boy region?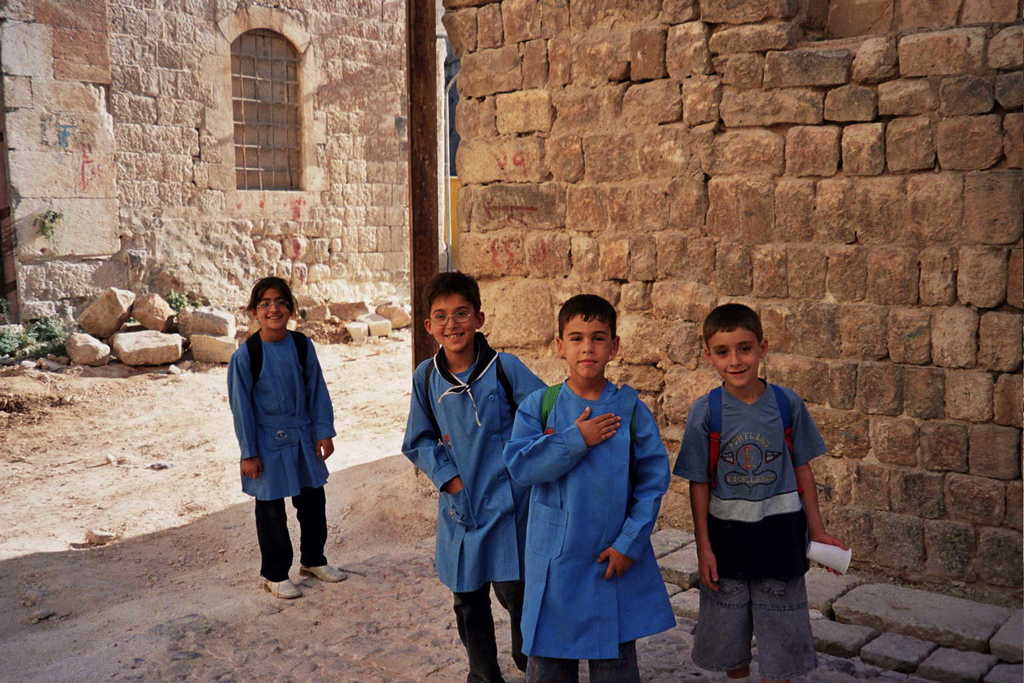
select_region(401, 271, 548, 682)
